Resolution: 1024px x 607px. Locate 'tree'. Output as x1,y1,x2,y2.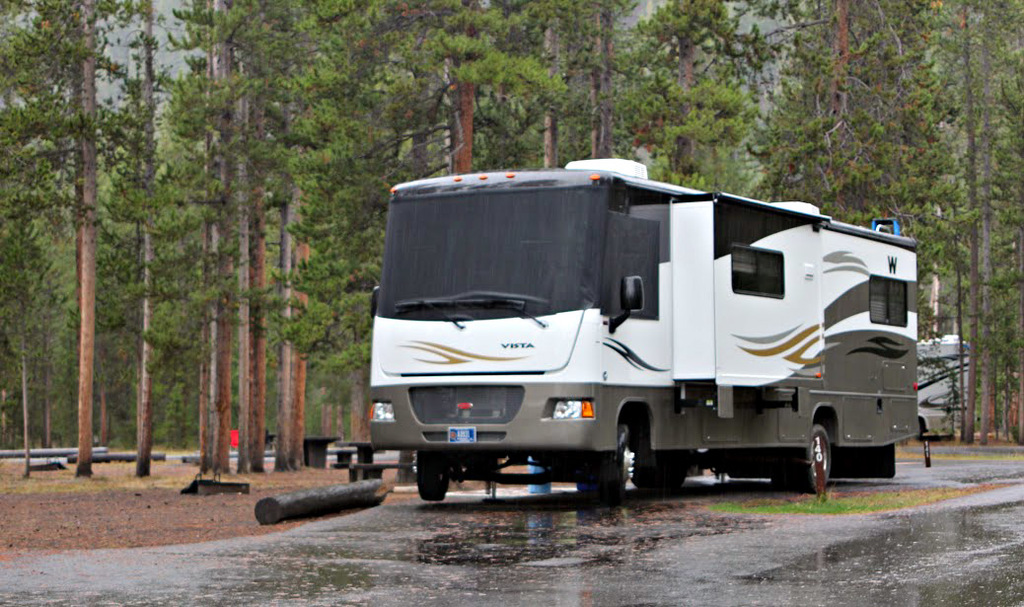
403,3,472,180.
